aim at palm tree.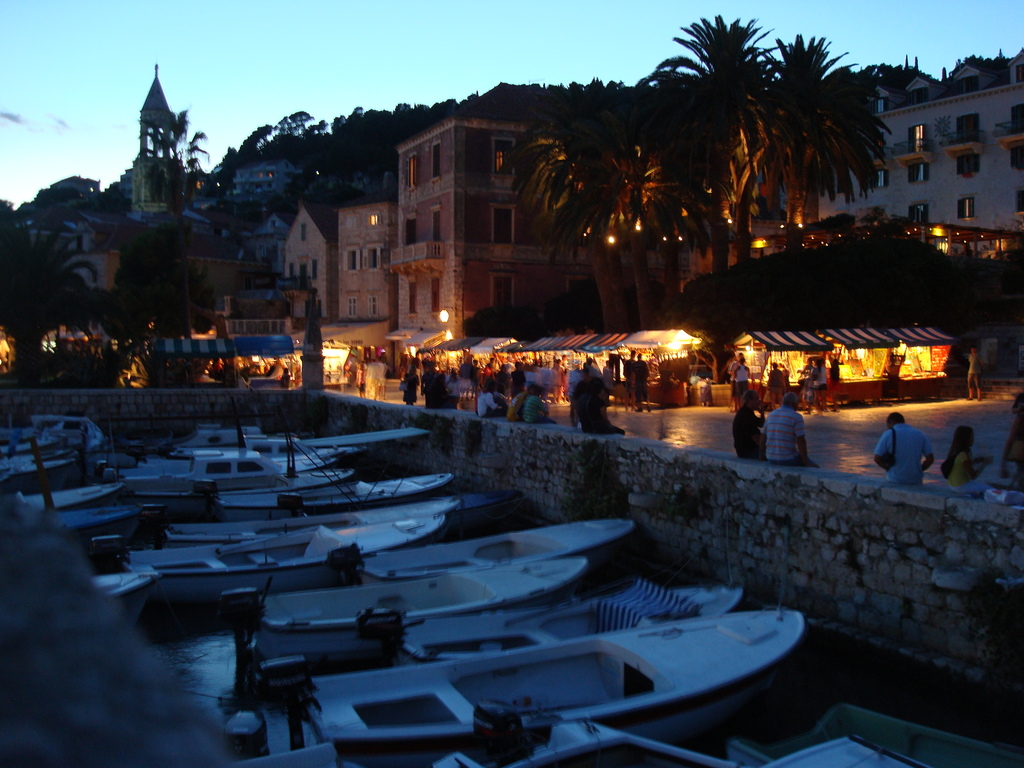
Aimed at x1=515 y1=111 x2=663 y2=300.
